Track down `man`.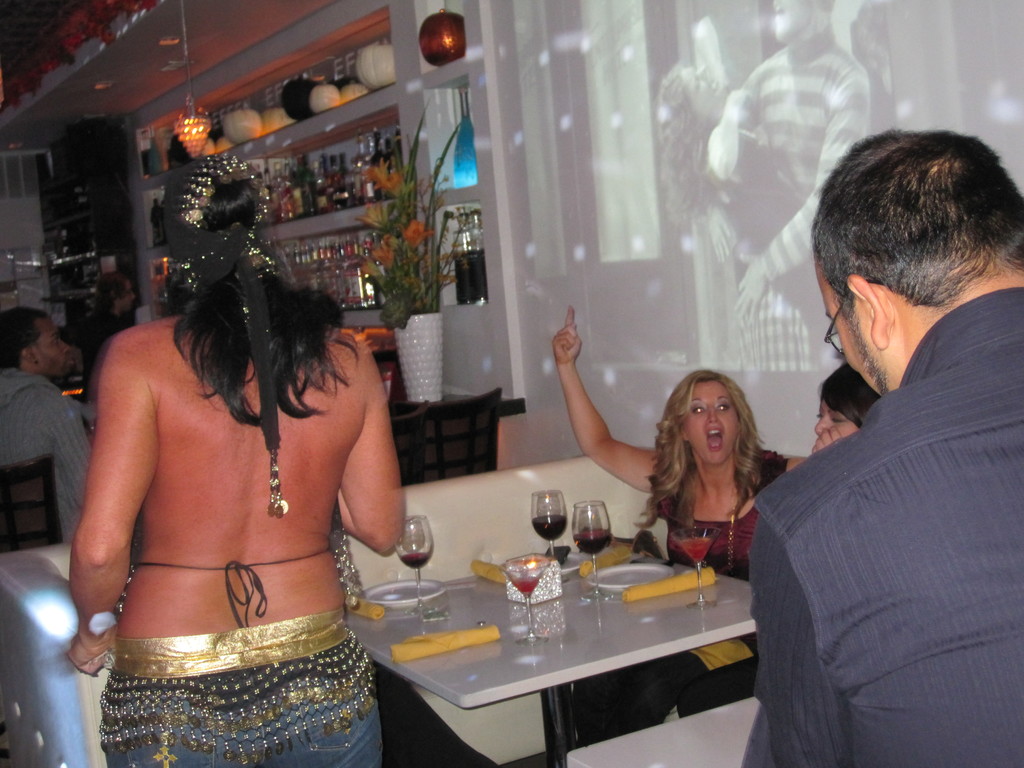
Tracked to 743 124 1021 767.
